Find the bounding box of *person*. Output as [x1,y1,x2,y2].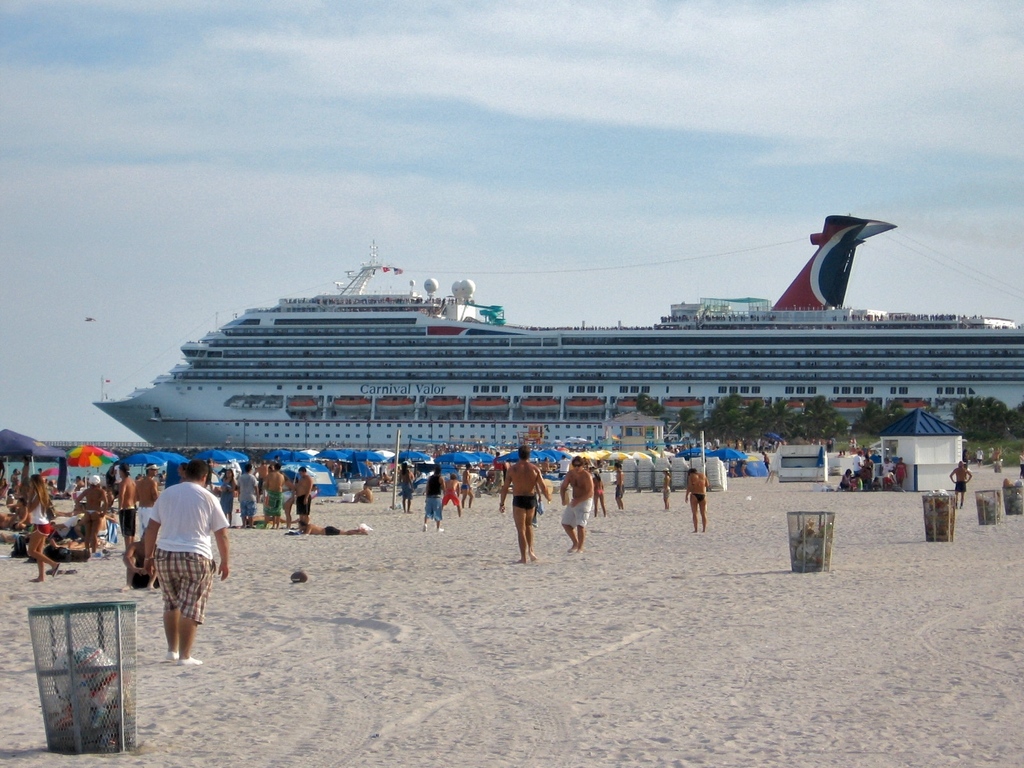
[77,477,109,560].
